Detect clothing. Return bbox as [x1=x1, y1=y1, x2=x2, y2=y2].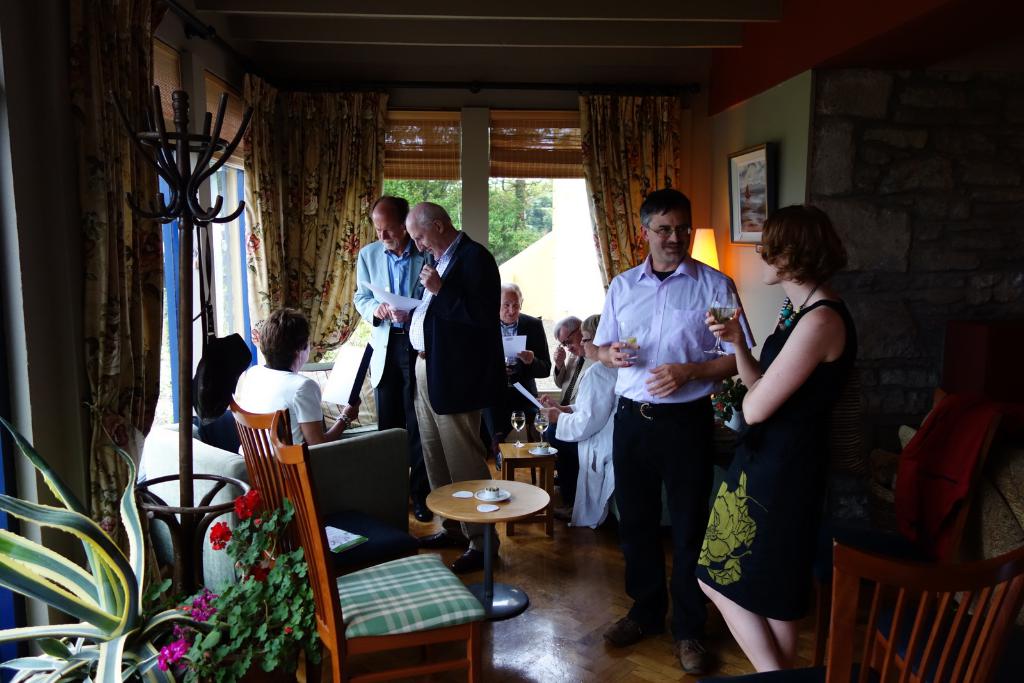
[x1=595, y1=210, x2=748, y2=639].
